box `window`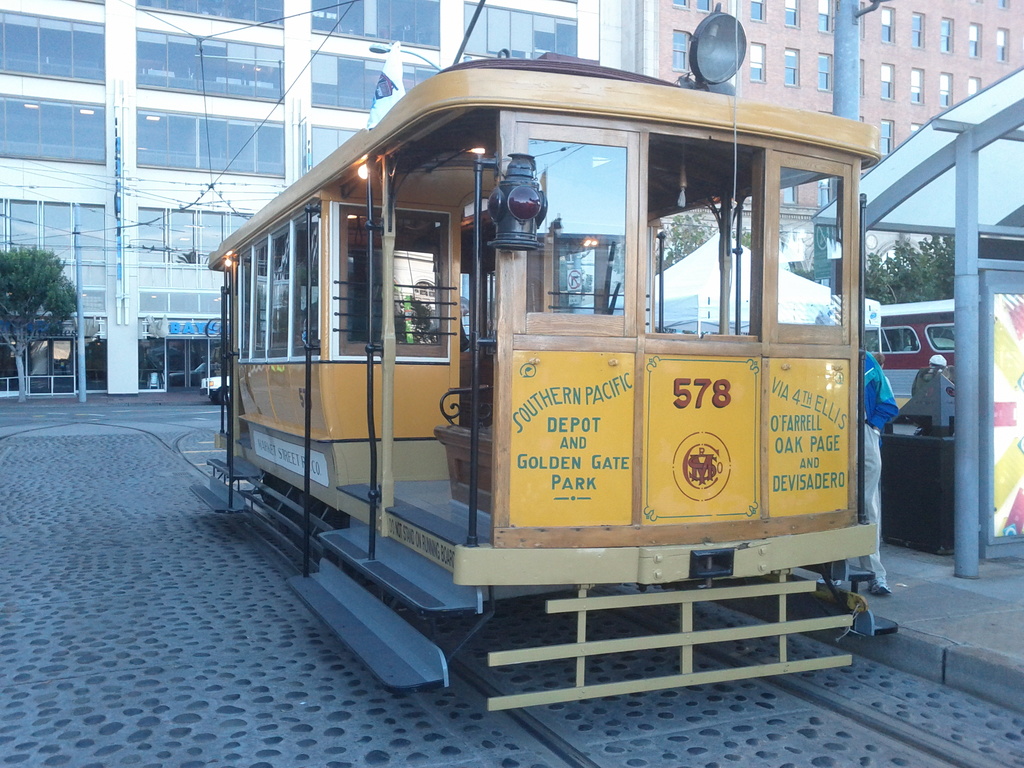
bbox=(673, 29, 691, 68)
